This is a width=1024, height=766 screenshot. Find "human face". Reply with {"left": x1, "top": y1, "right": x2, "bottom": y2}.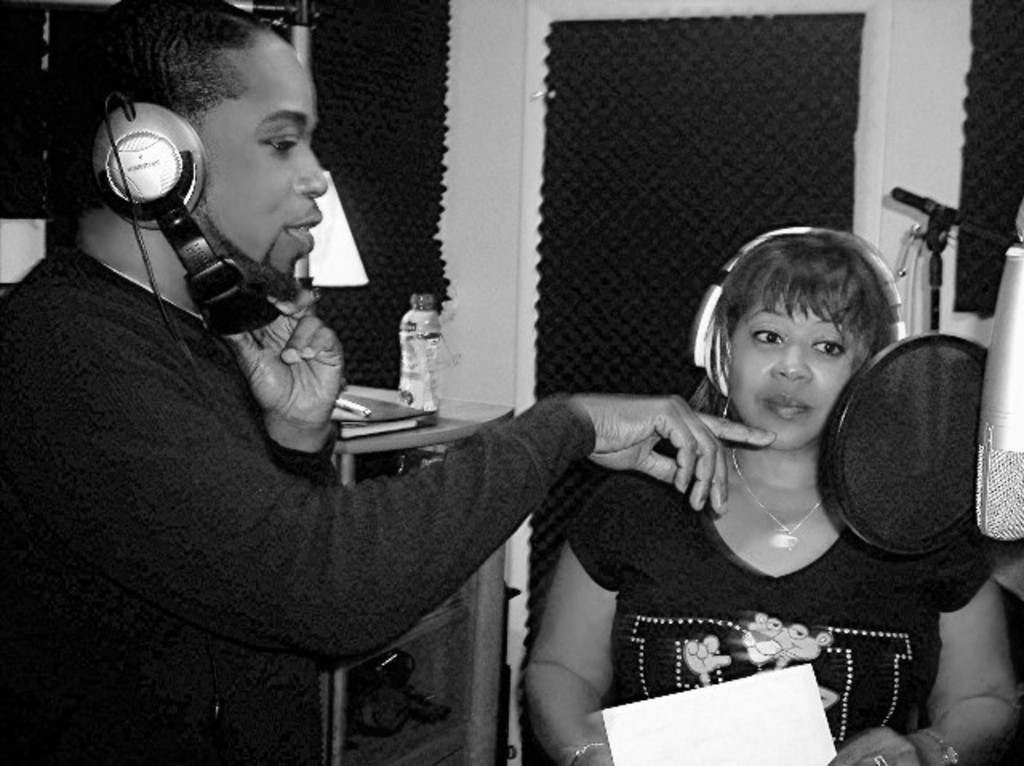
{"left": 728, "top": 289, "right": 861, "bottom": 449}.
